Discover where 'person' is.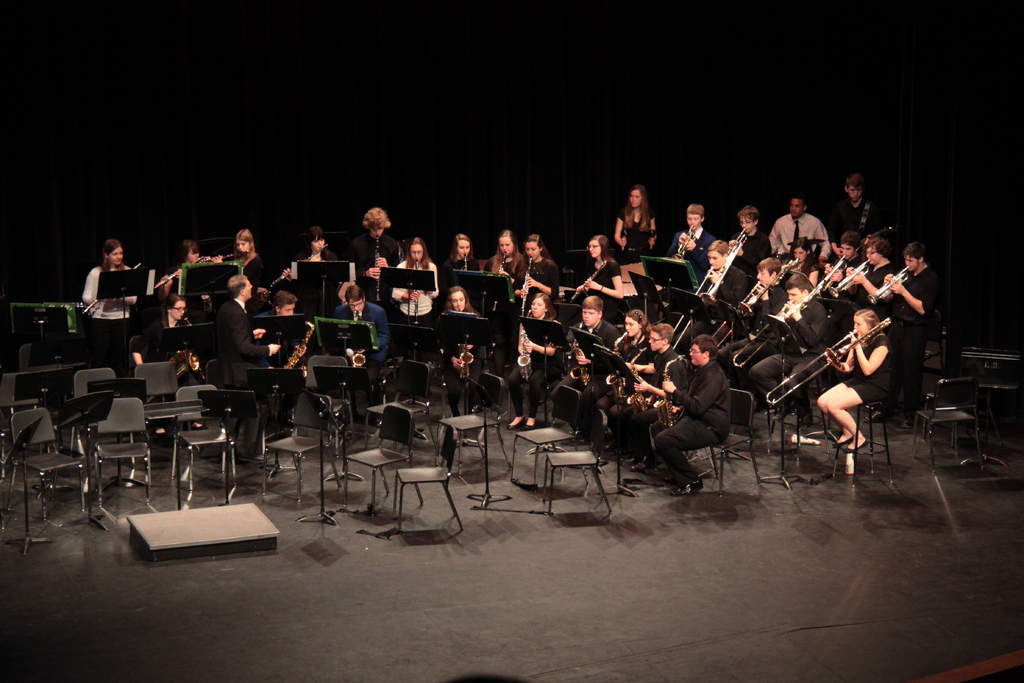
Discovered at left=832, top=174, right=886, bottom=260.
